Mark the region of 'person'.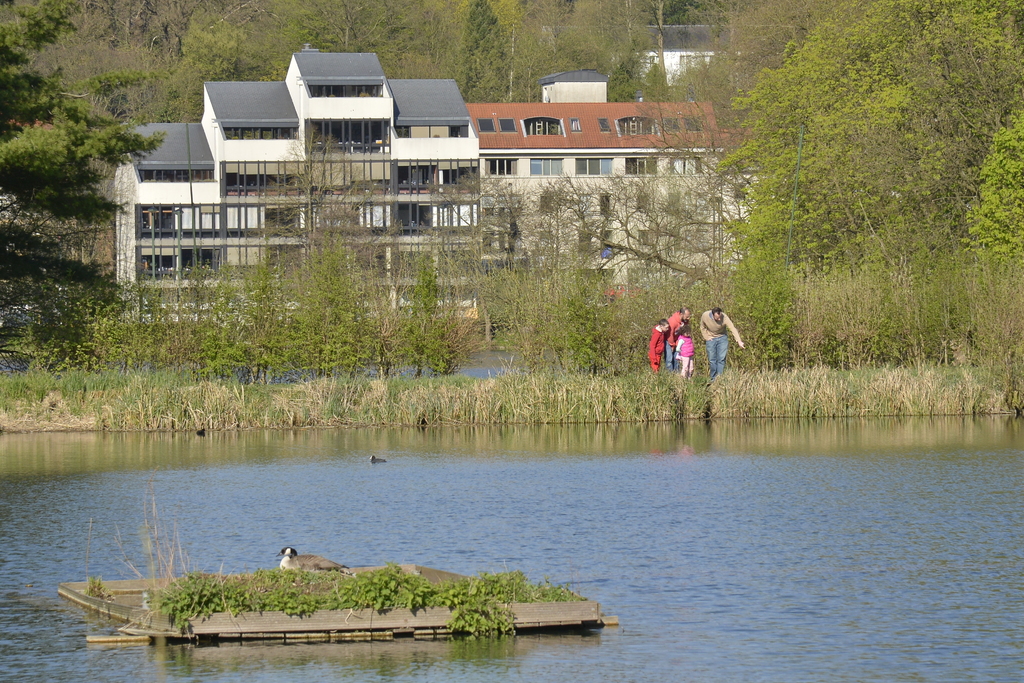
Region: box(675, 336, 703, 377).
